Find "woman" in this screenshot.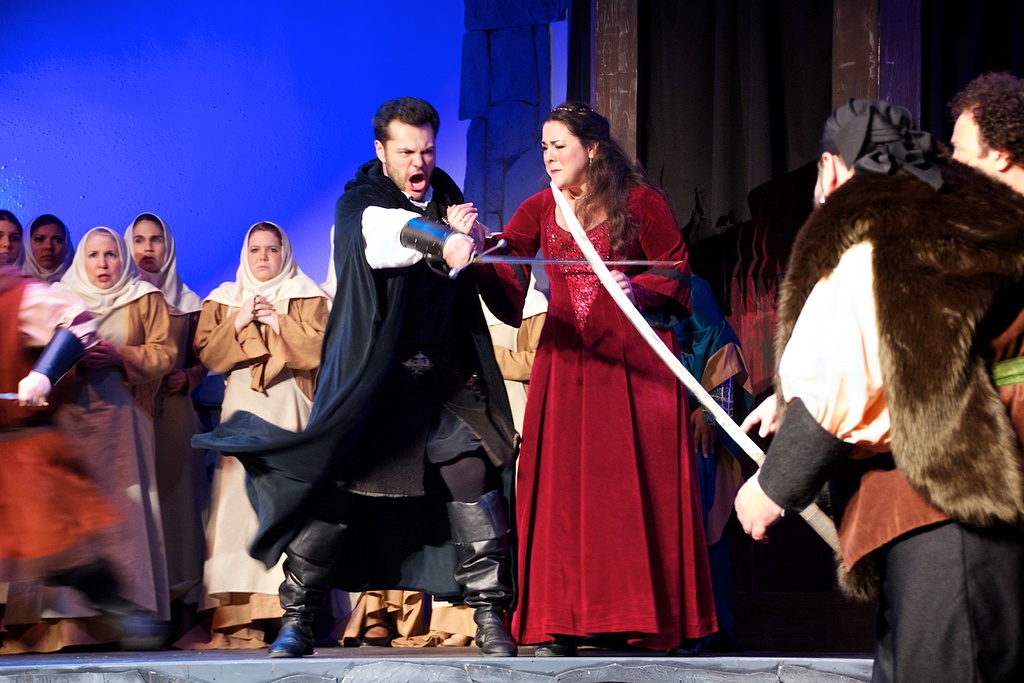
The bounding box for "woman" is 746:97:1023:682.
